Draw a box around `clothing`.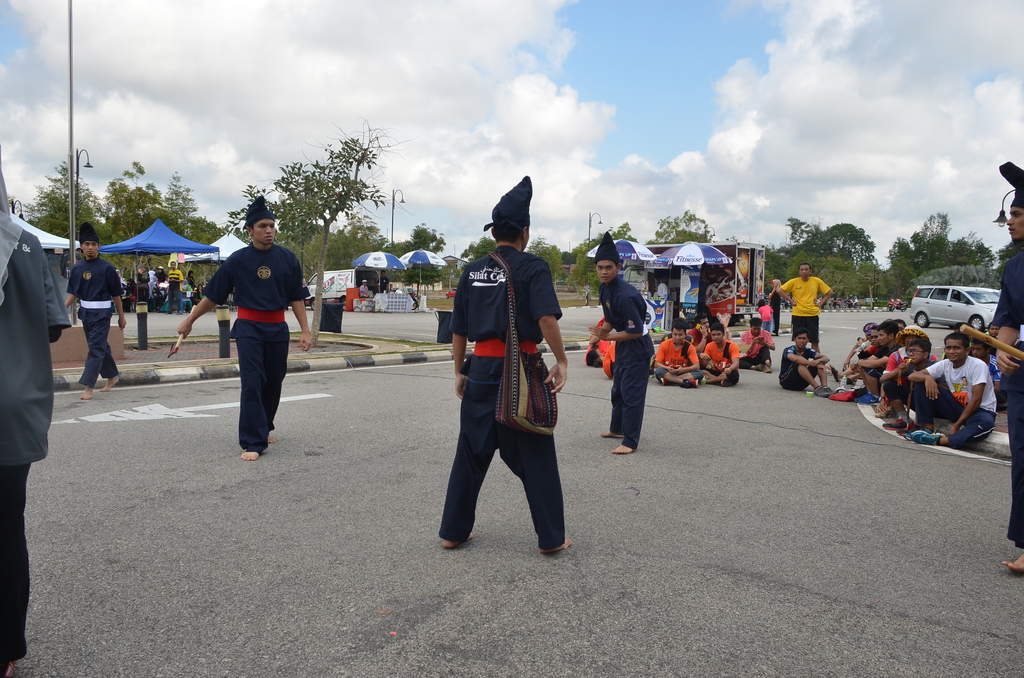
(left=662, top=322, right=698, bottom=380).
